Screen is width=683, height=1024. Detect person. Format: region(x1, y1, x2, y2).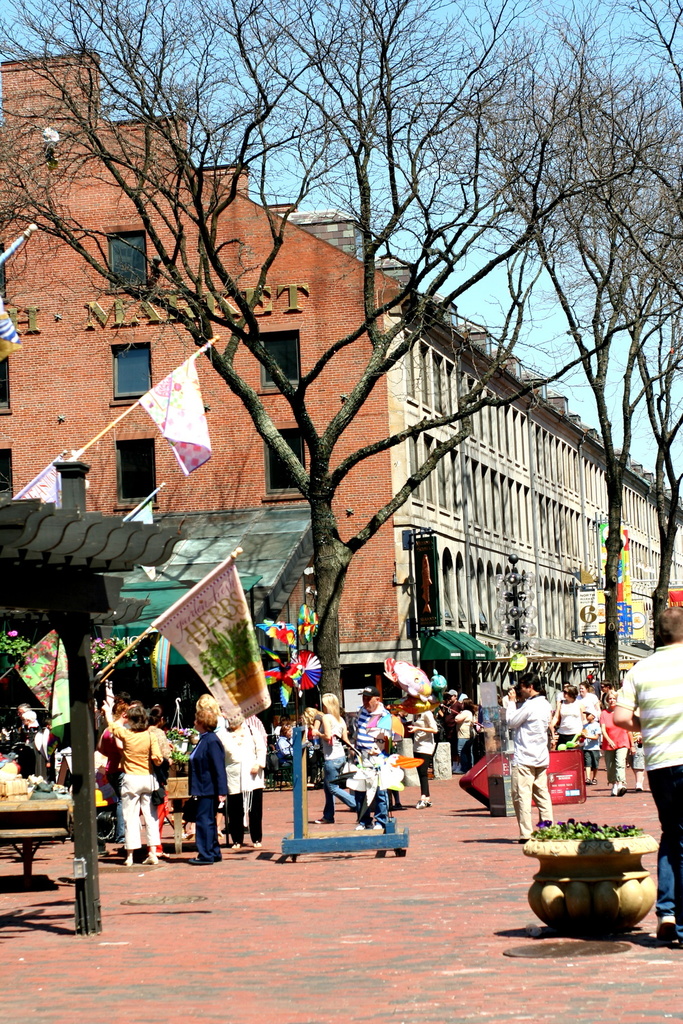
region(108, 702, 165, 870).
